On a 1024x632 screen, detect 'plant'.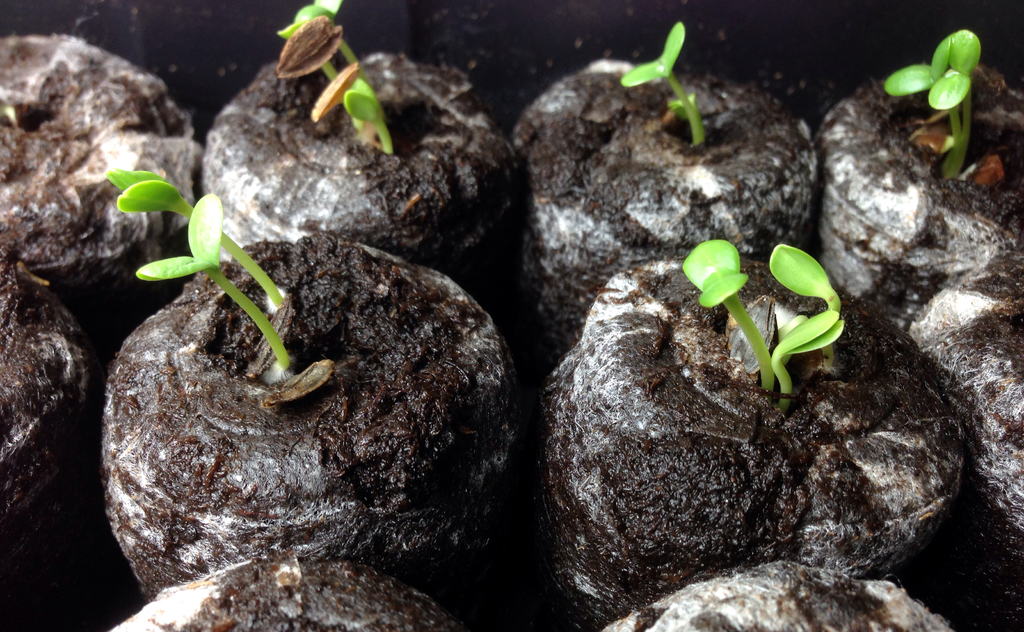
l=348, t=81, r=400, b=156.
